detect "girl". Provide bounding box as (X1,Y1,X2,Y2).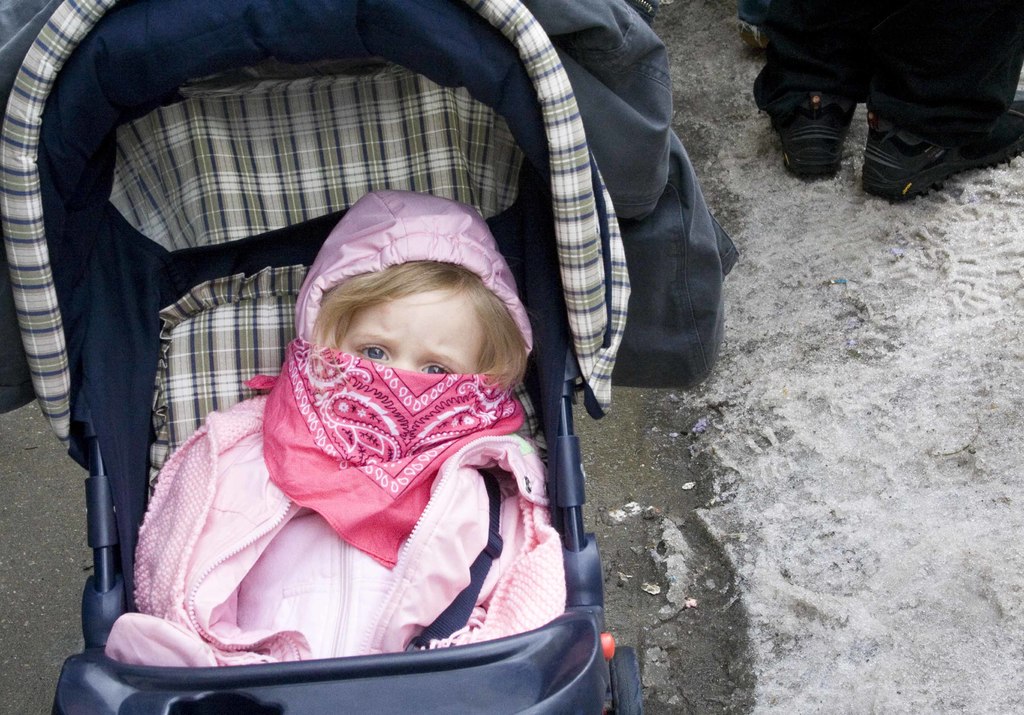
(106,192,563,670).
